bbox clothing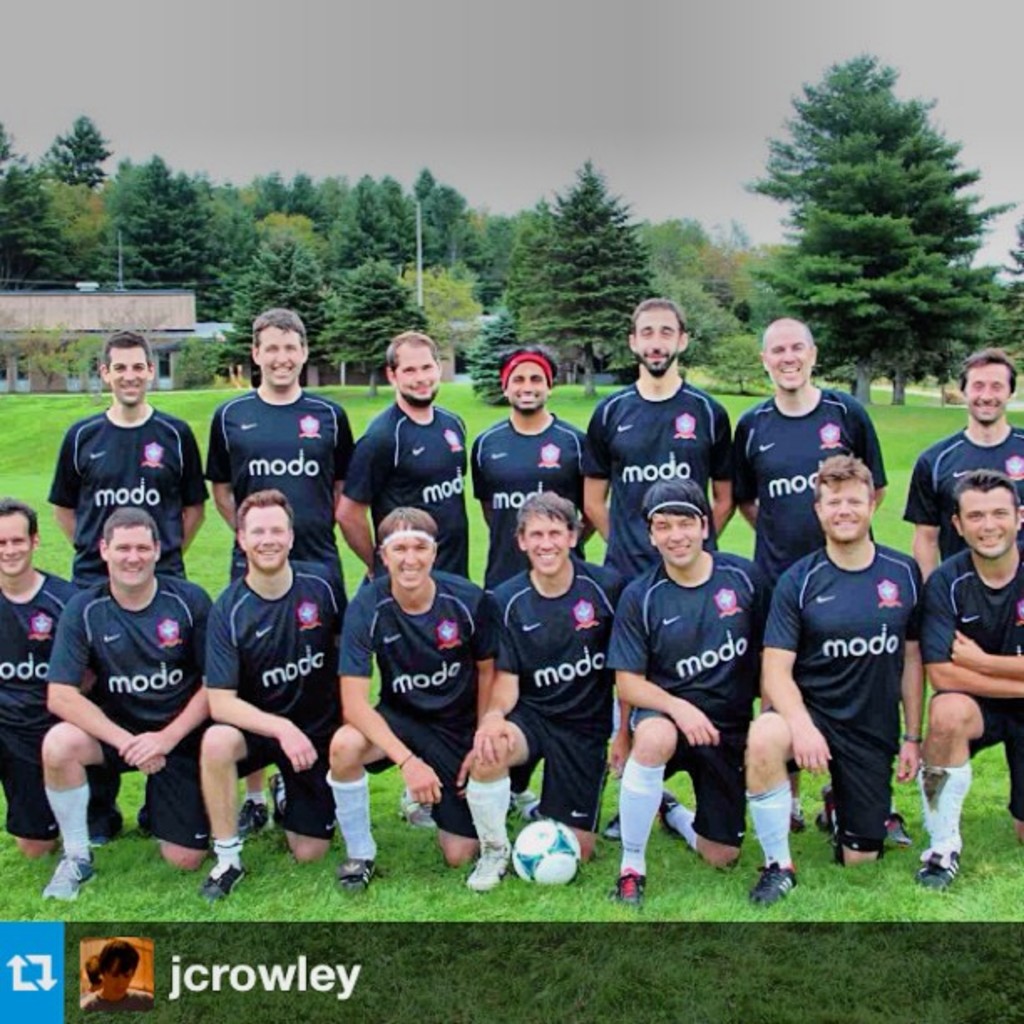
rect(201, 385, 356, 587)
